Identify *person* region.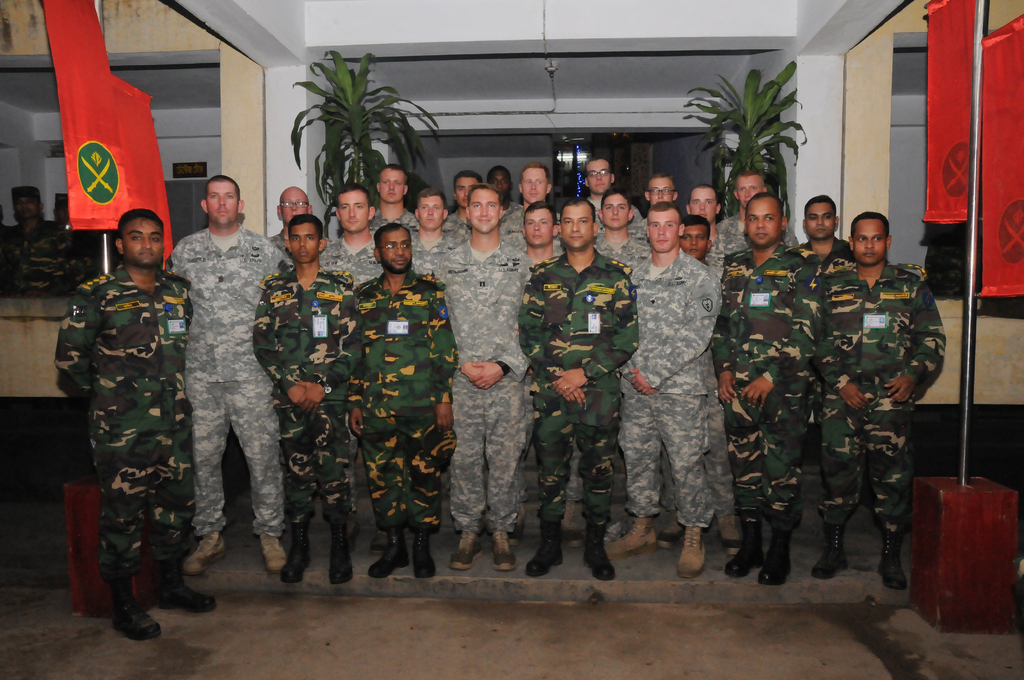
Region: BBox(826, 230, 940, 627).
